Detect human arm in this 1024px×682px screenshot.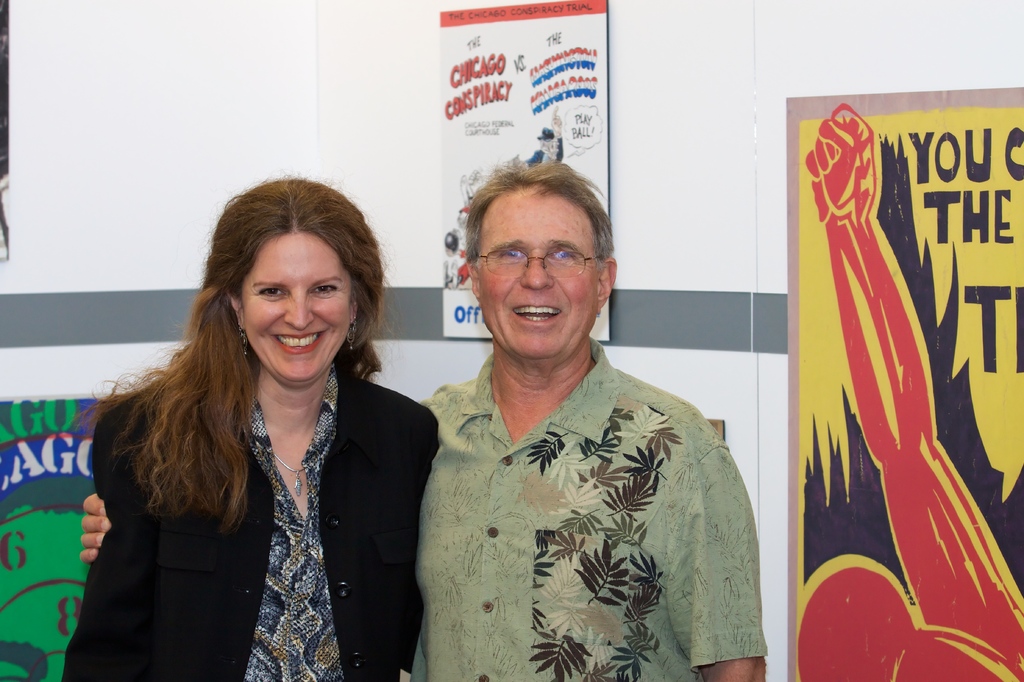
Detection: [76,487,113,565].
